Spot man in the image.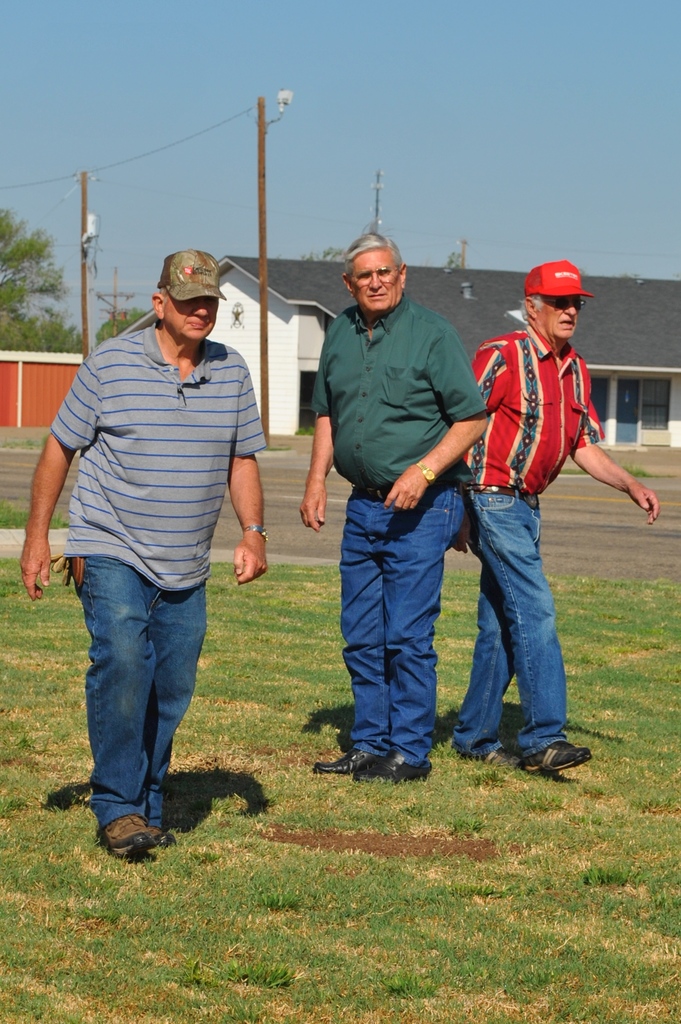
man found at <bbox>33, 257, 268, 867</bbox>.
